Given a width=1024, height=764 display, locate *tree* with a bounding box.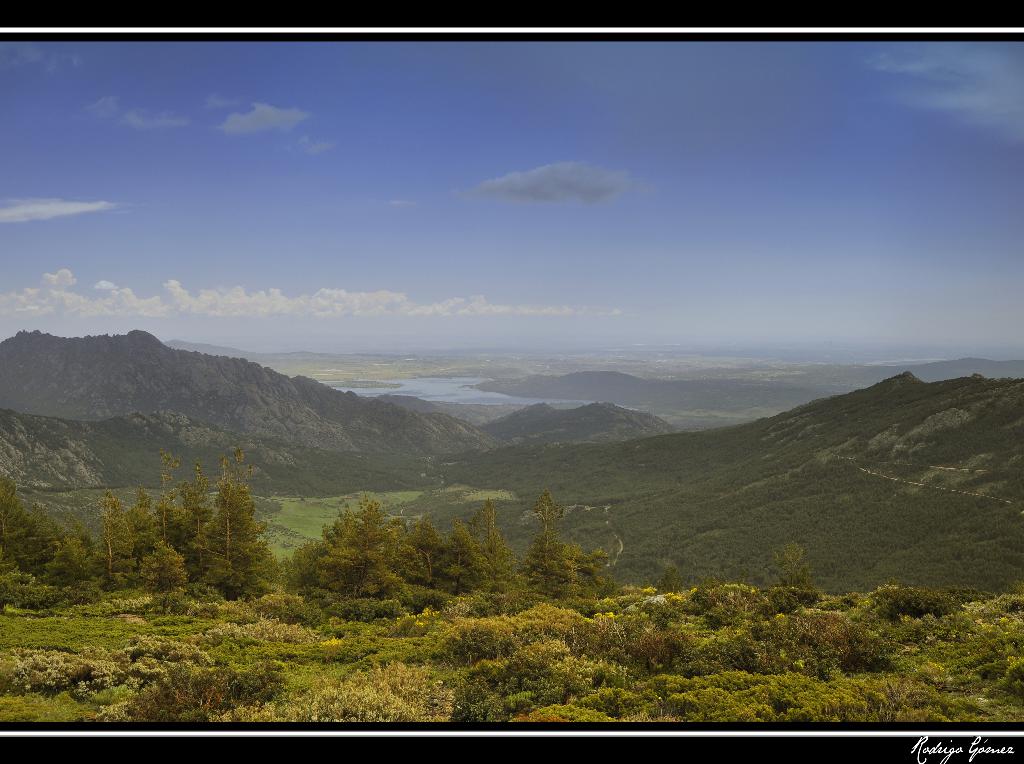
Located: rect(763, 539, 817, 590).
